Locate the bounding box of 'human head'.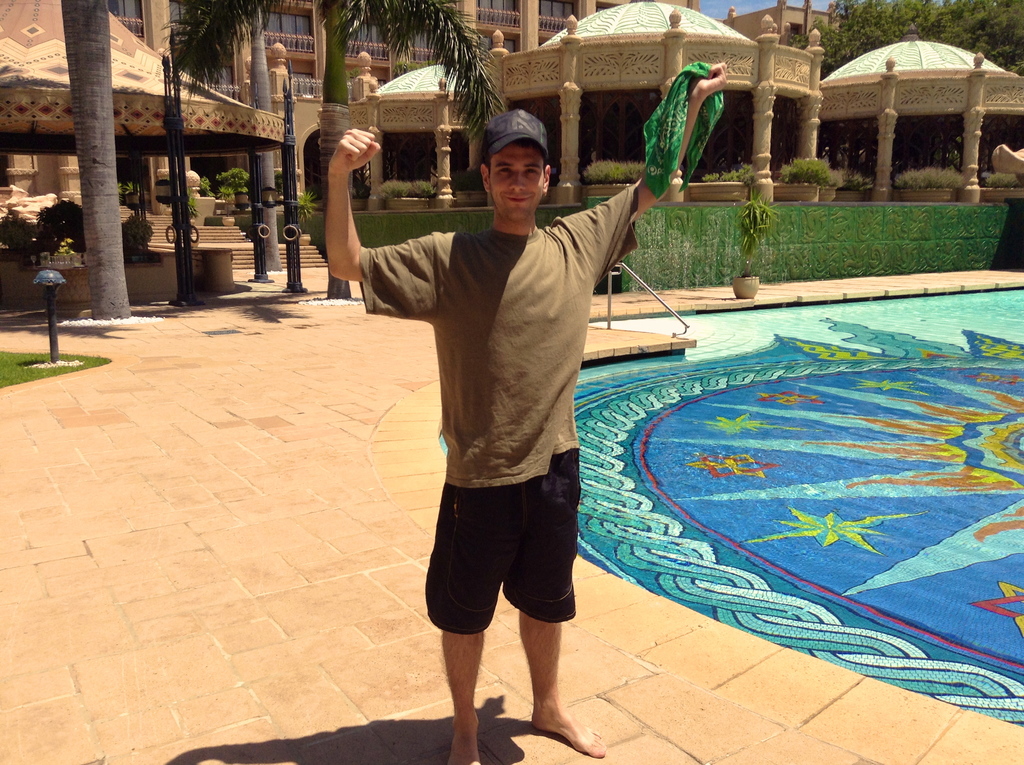
Bounding box: 467:110:553:218.
